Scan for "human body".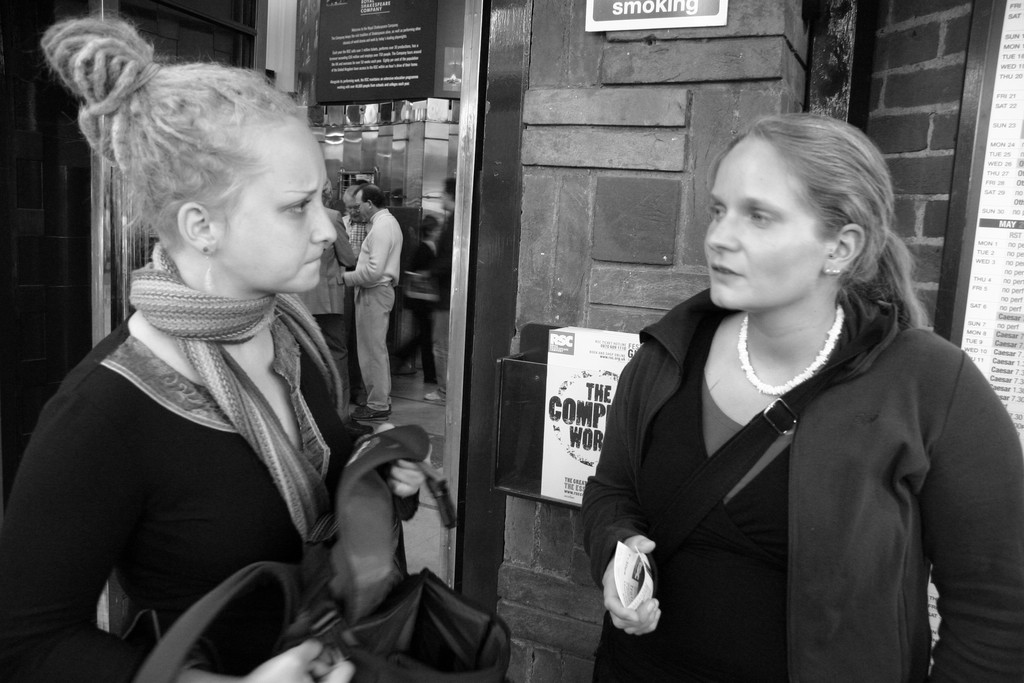
Scan result: rect(340, 184, 403, 420).
